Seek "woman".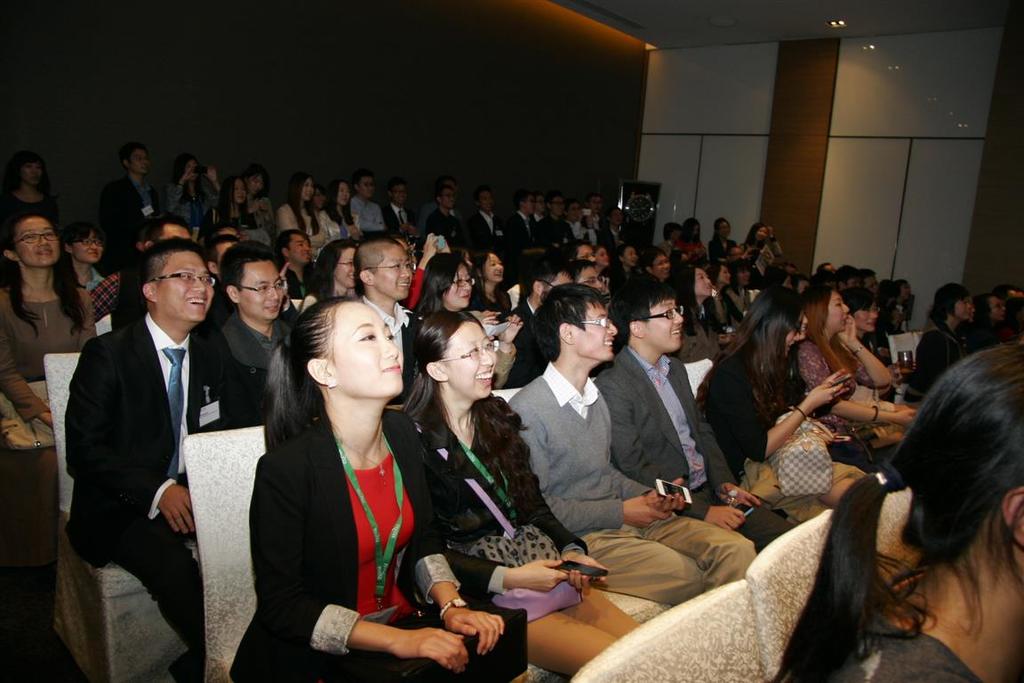
region(669, 219, 708, 261).
